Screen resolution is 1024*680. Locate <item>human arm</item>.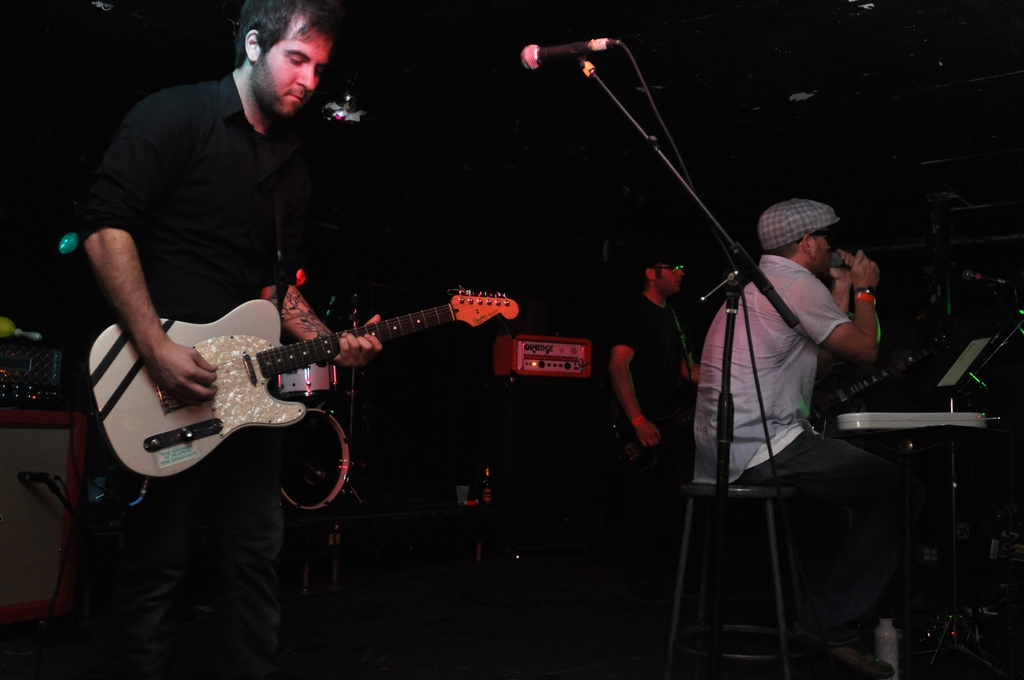
(x1=830, y1=245, x2=859, y2=316).
